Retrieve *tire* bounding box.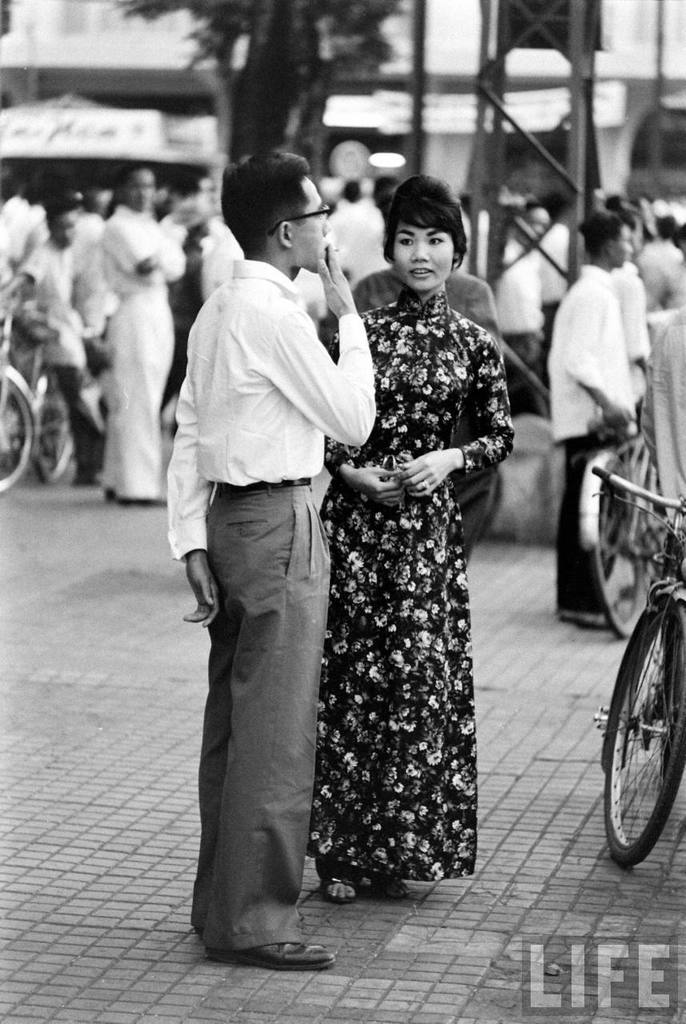
Bounding box: 37/386/75/486.
